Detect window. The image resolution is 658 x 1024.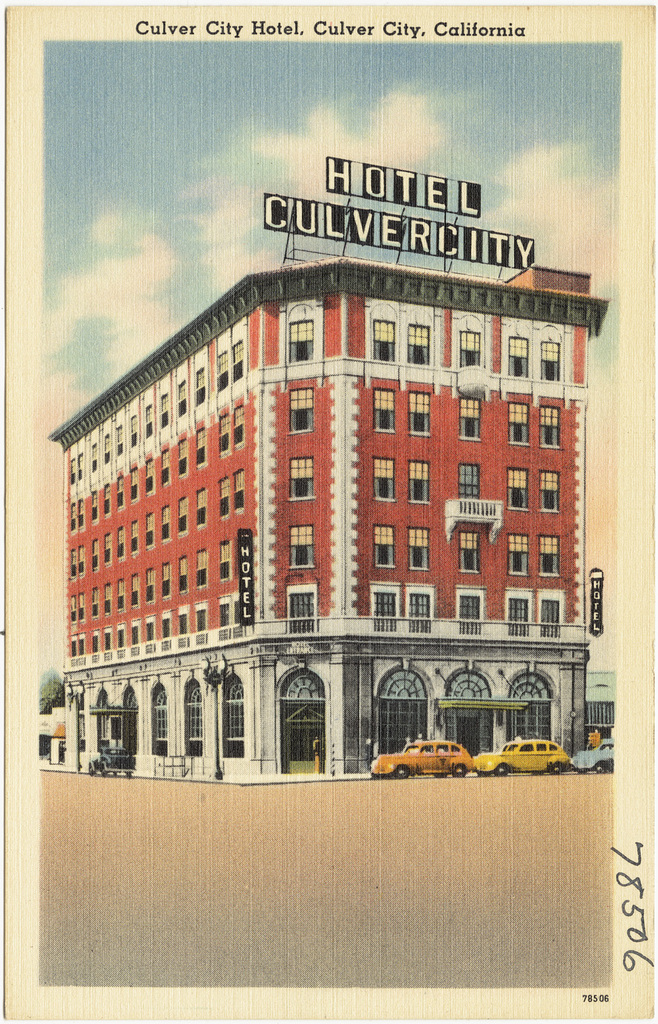
<box>289,322,317,362</box>.
